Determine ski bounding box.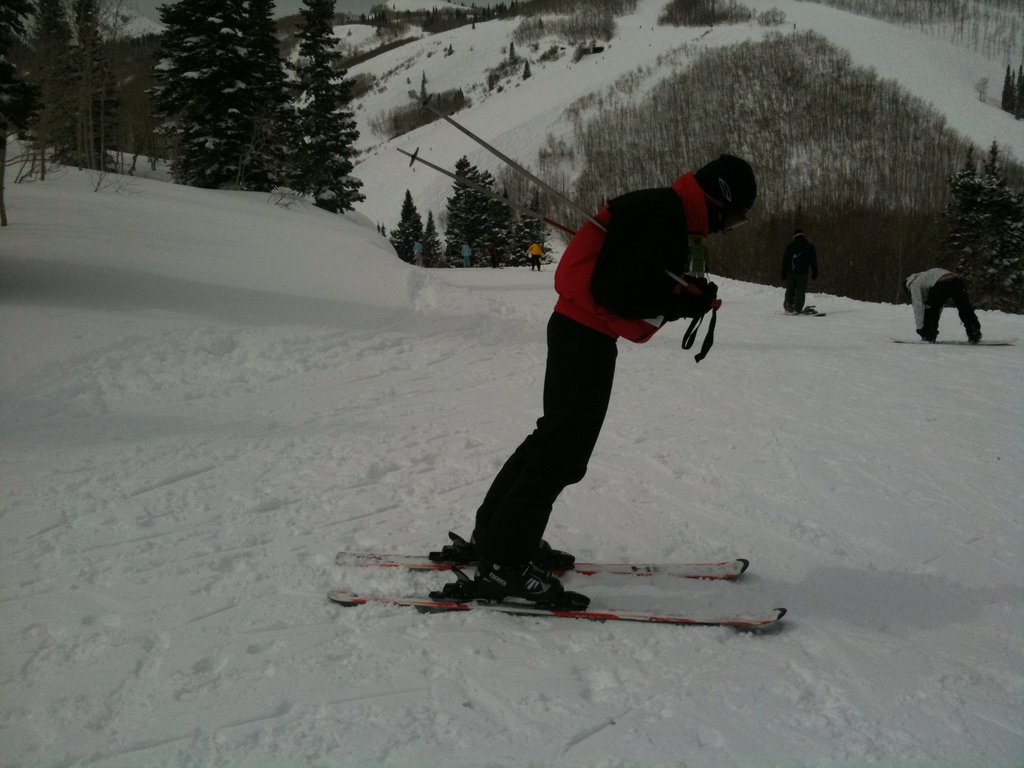
Determined: 319:549:756:581.
